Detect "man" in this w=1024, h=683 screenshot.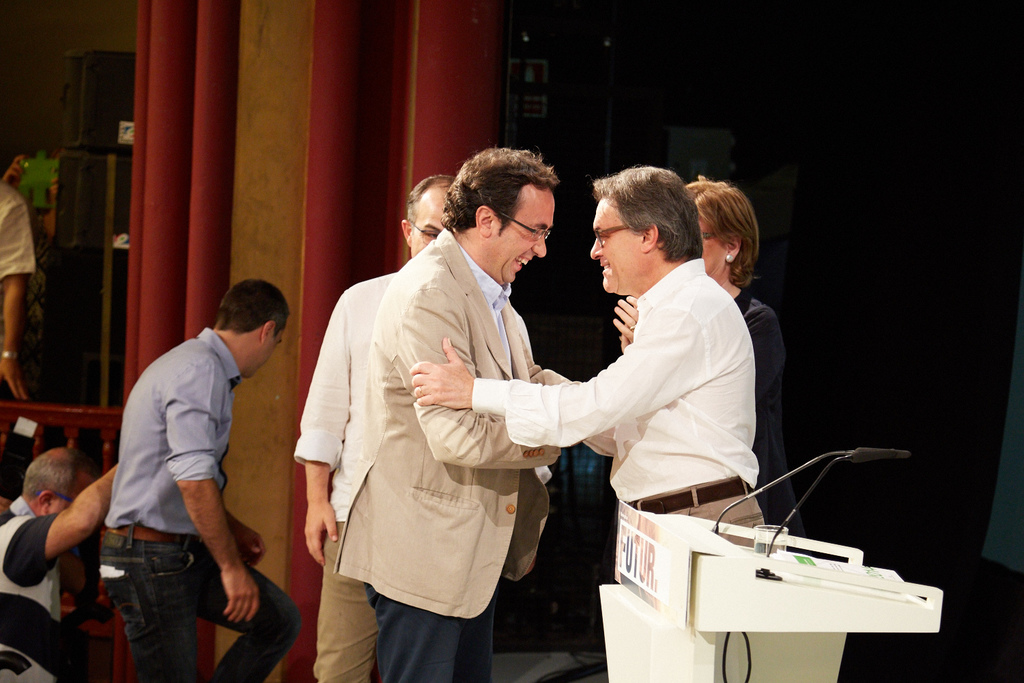
Detection: bbox=[403, 163, 769, 528].
